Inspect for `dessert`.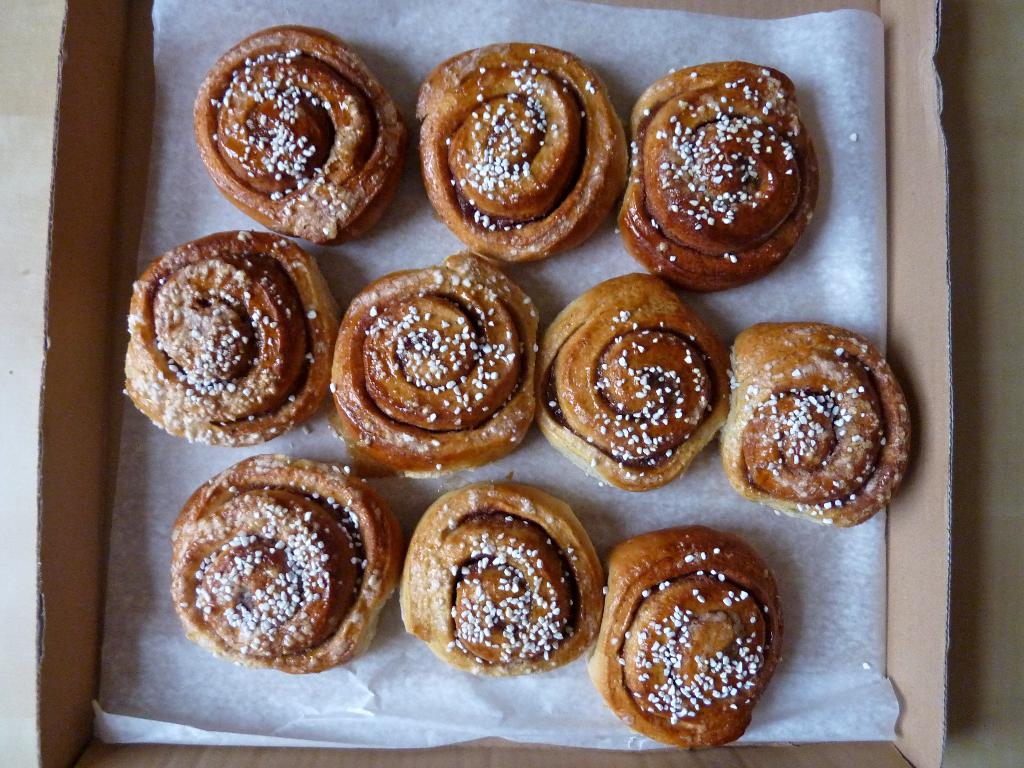
Inspection: bbox(164, 448, 371, 689).
